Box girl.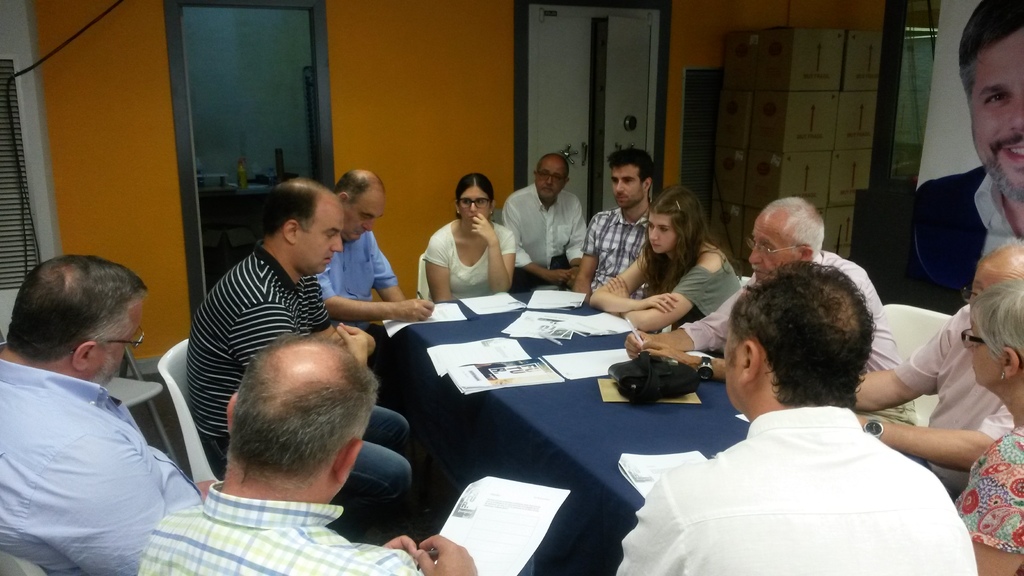
BBox(585, 186, 739, 335).
